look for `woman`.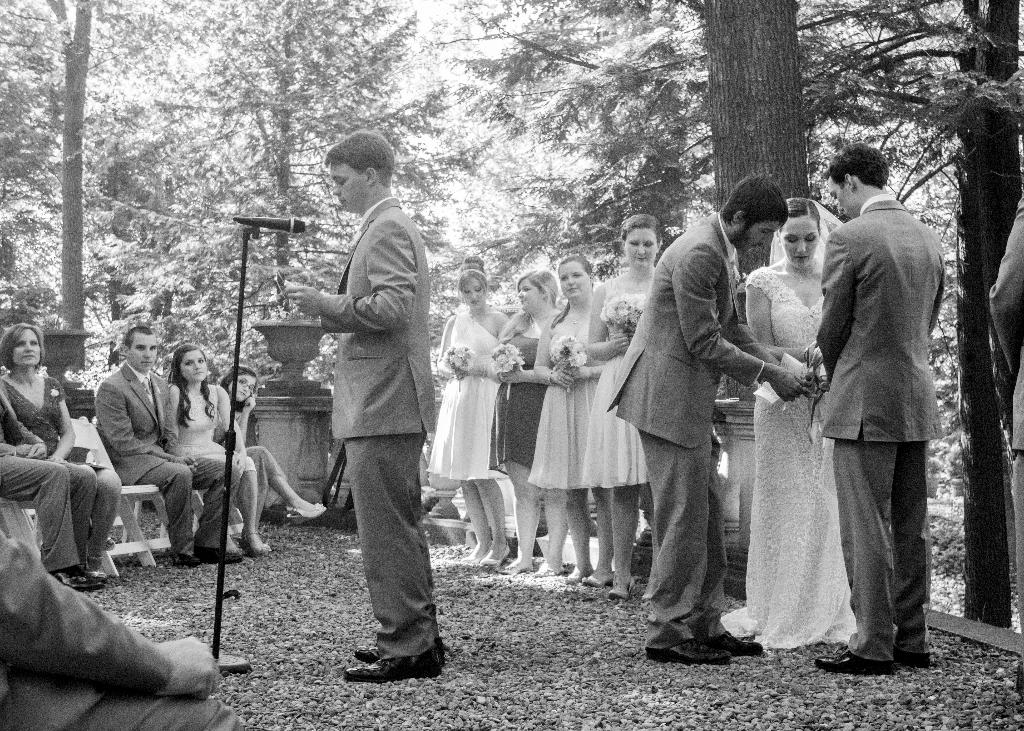
Found: x1=484, y1=234, x2=563, y2=565.
